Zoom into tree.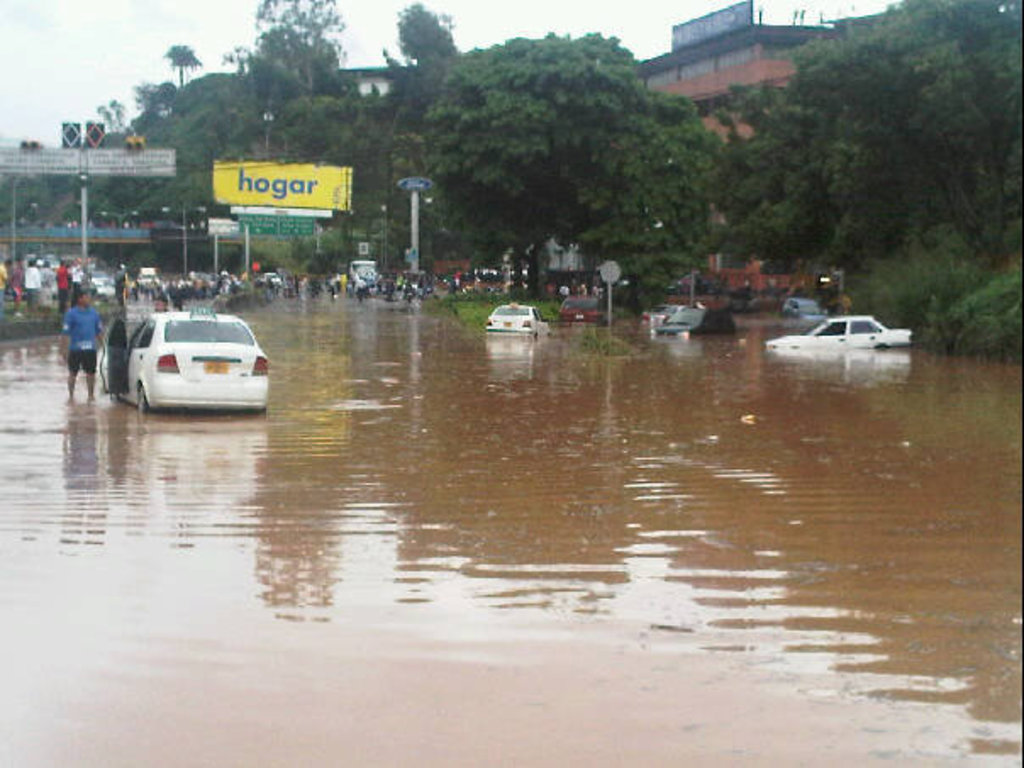
Zoom target: 134/59/283/212.
